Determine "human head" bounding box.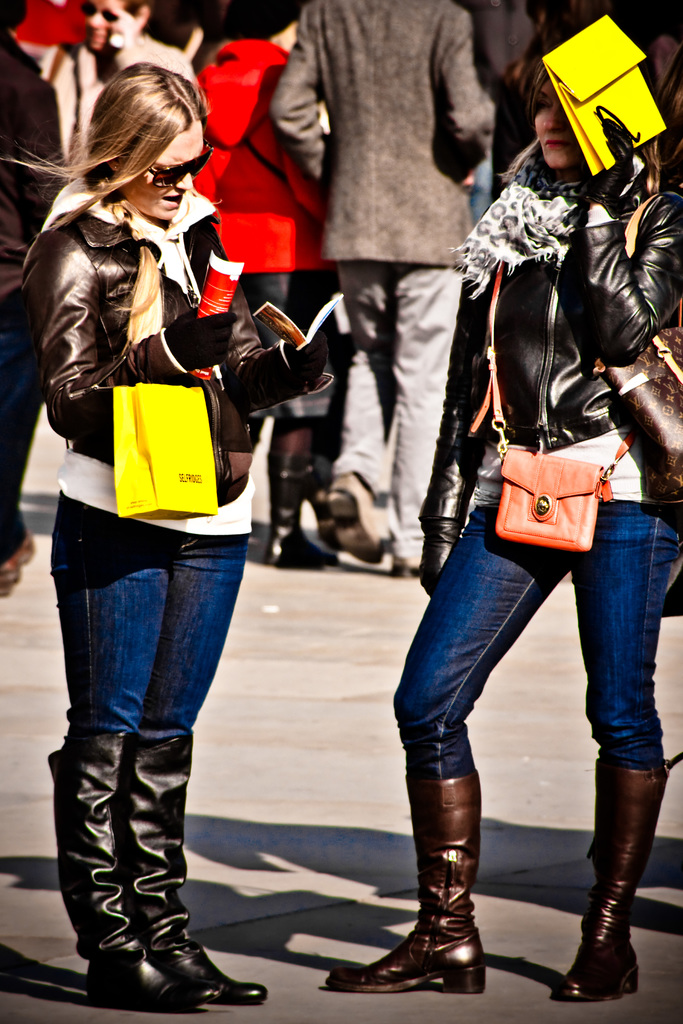
Determined: <bbox>534, 65, 588, 170</bbox>.
